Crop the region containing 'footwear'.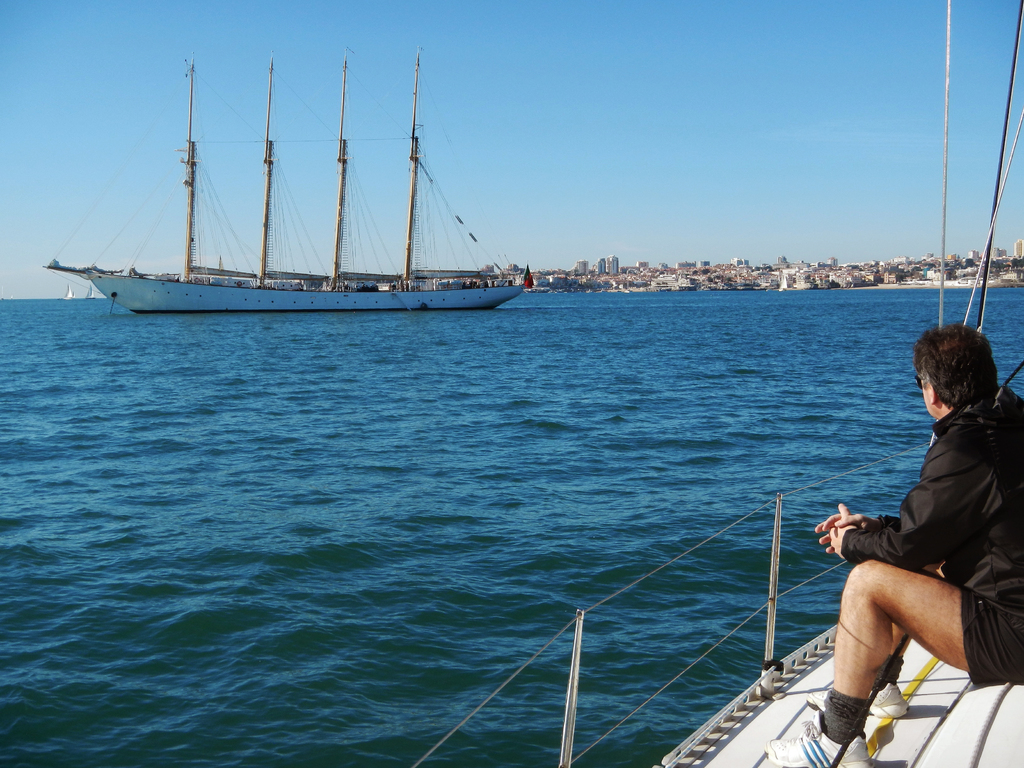
Crop region: box=[759, 717, 871, 767].
